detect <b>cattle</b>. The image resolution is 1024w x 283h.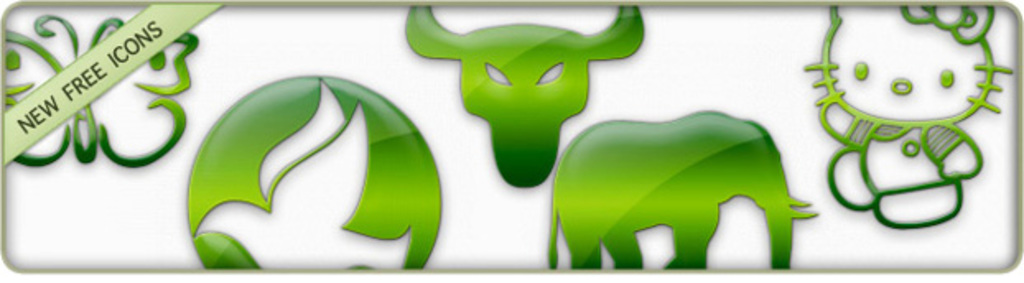
x1=545, y1=104, x2=815, y2=270.
